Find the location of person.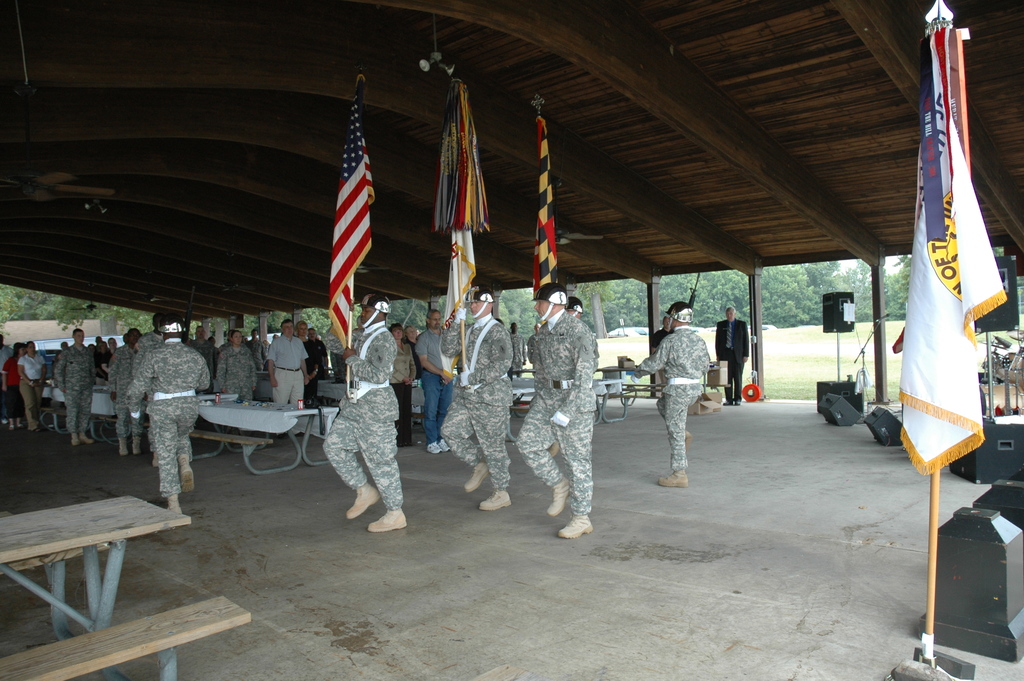
Location: [51, 322, 104, 446].
